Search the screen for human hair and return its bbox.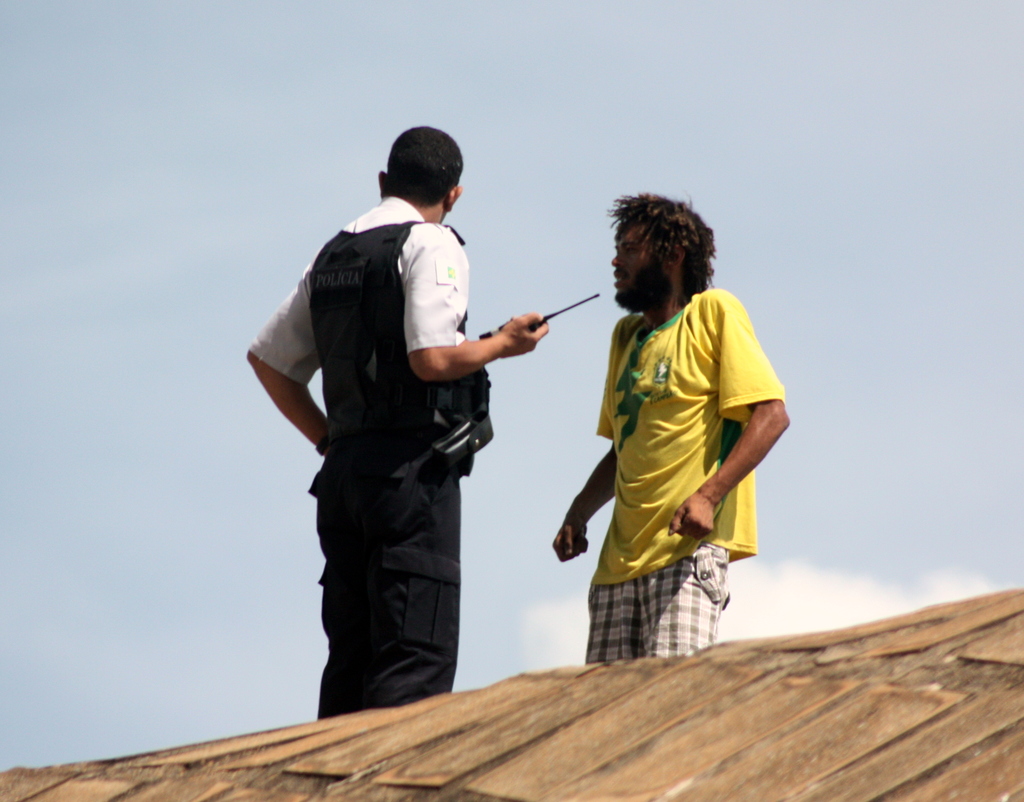
Found: 600,191,710,319.
